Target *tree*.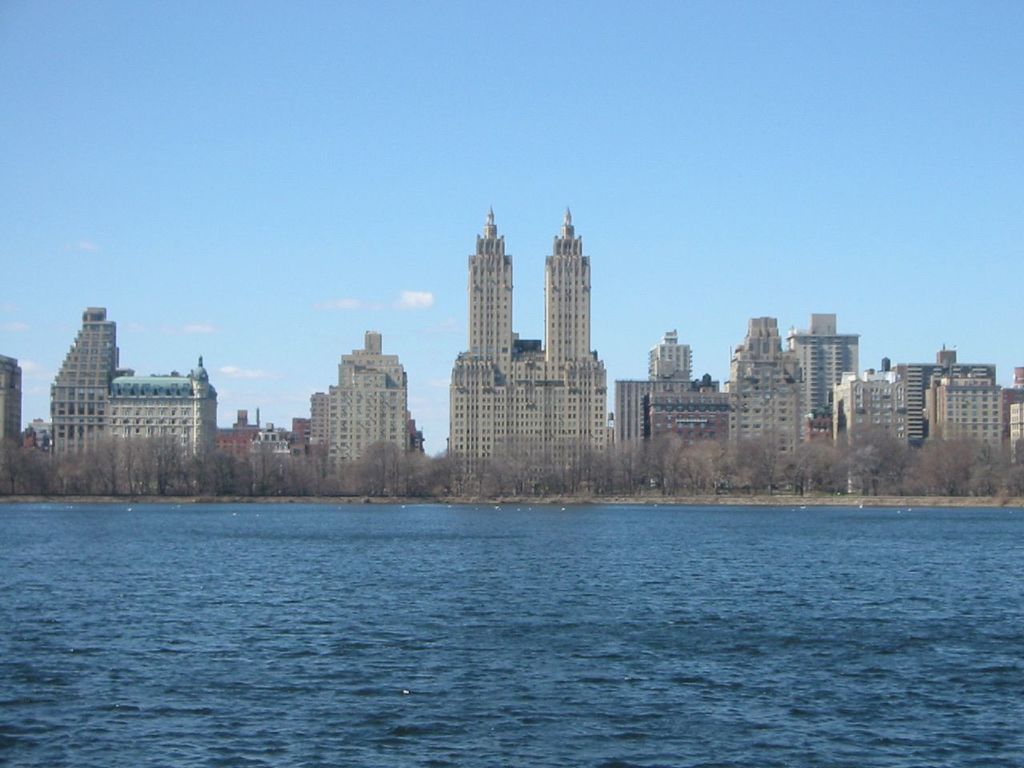
Target region: left=150, top=434, right=191, bottom=496.
